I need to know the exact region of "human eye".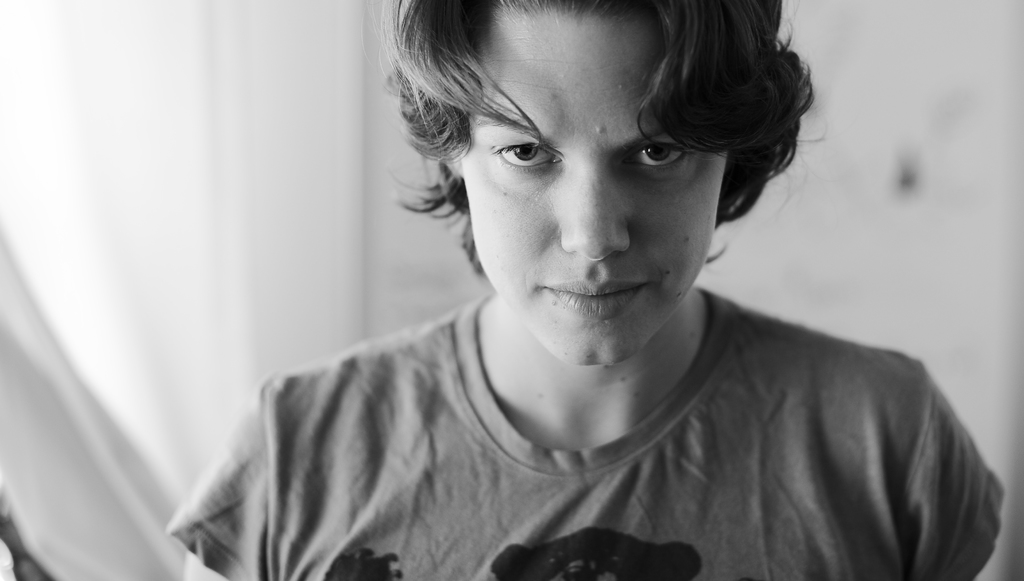
Region: [x1=621, y1=138, x2=690, y2=173].
